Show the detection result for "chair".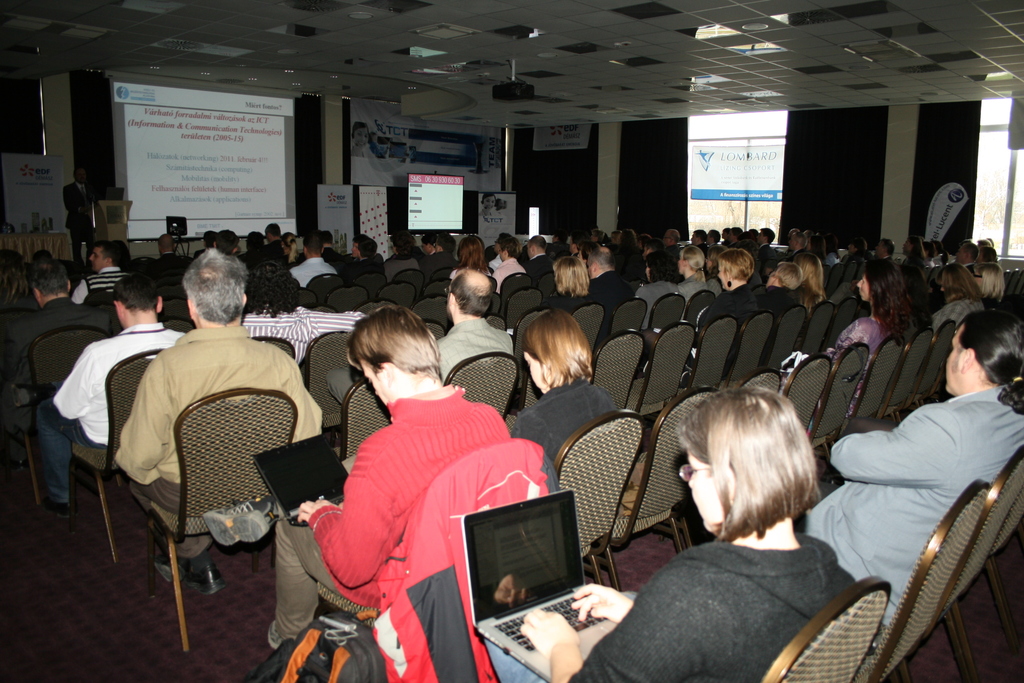
[x1=604, y1=390, x2=723, y2=592].
